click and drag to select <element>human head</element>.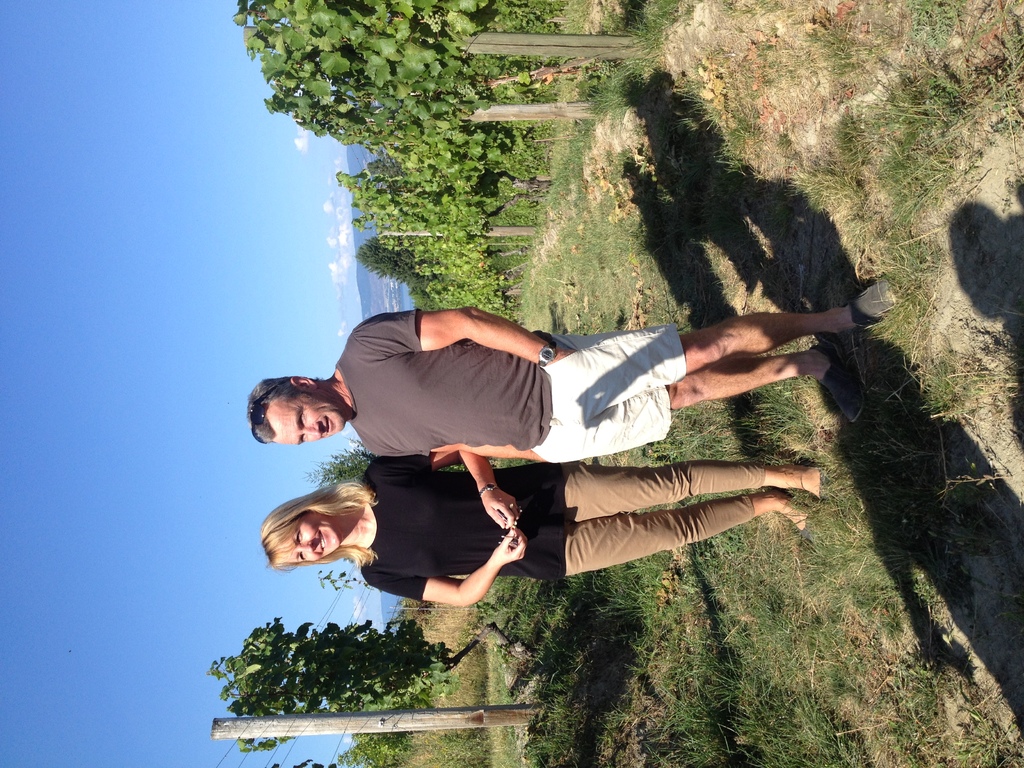
Selection: x1=246 y1=372 x2=367 y2=465.
